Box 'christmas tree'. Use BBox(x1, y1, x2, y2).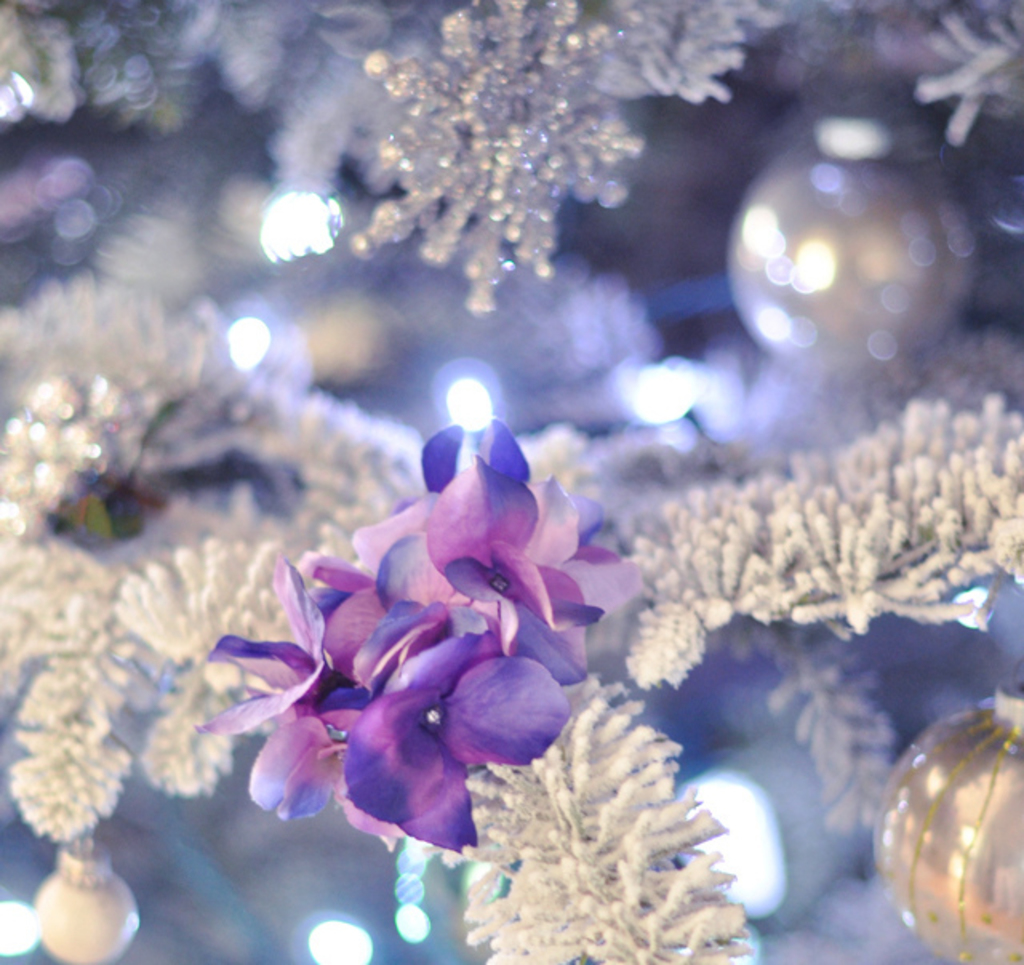
BBox(0, 0, 1022, 963).
